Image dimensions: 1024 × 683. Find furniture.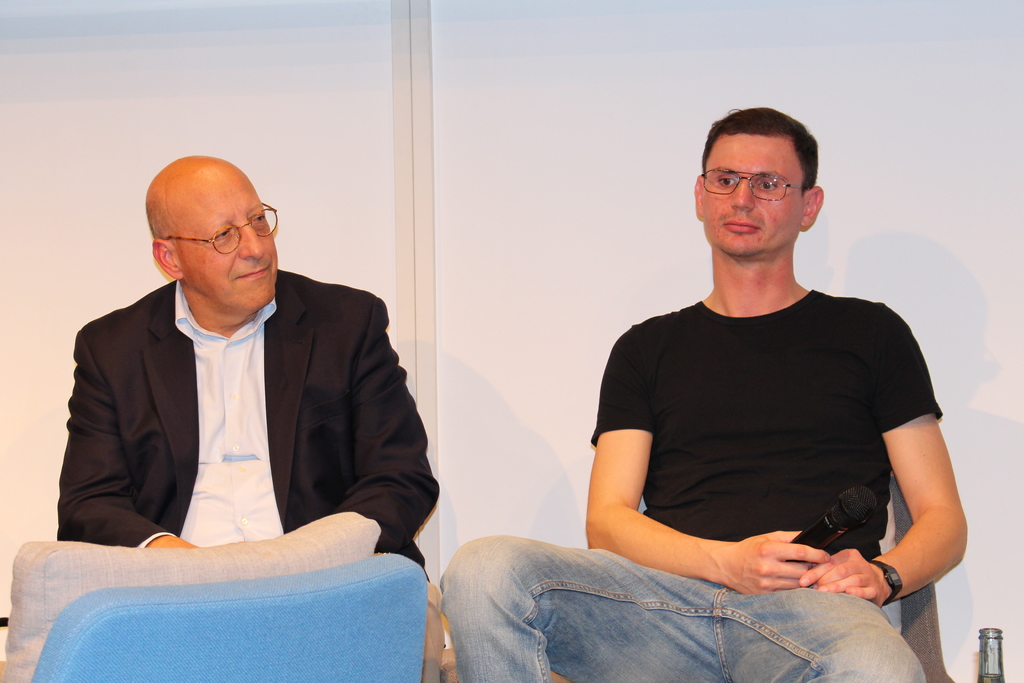
Rect(2, 509, 381, 682).
